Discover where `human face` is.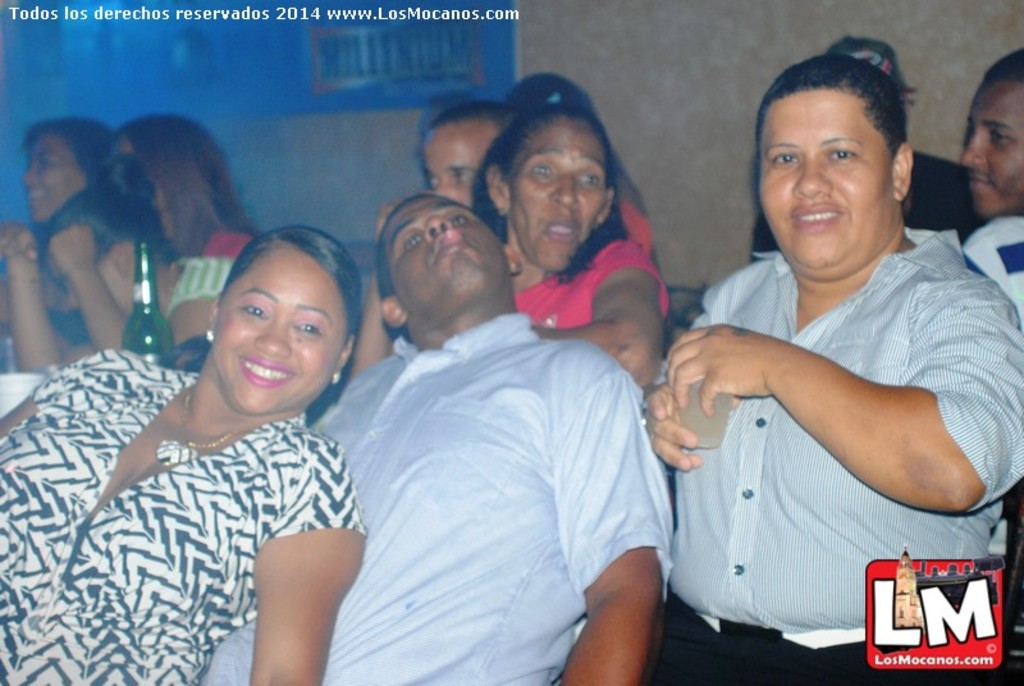
Discovered at x1=758, y1=90, x2=895, y2=271.
